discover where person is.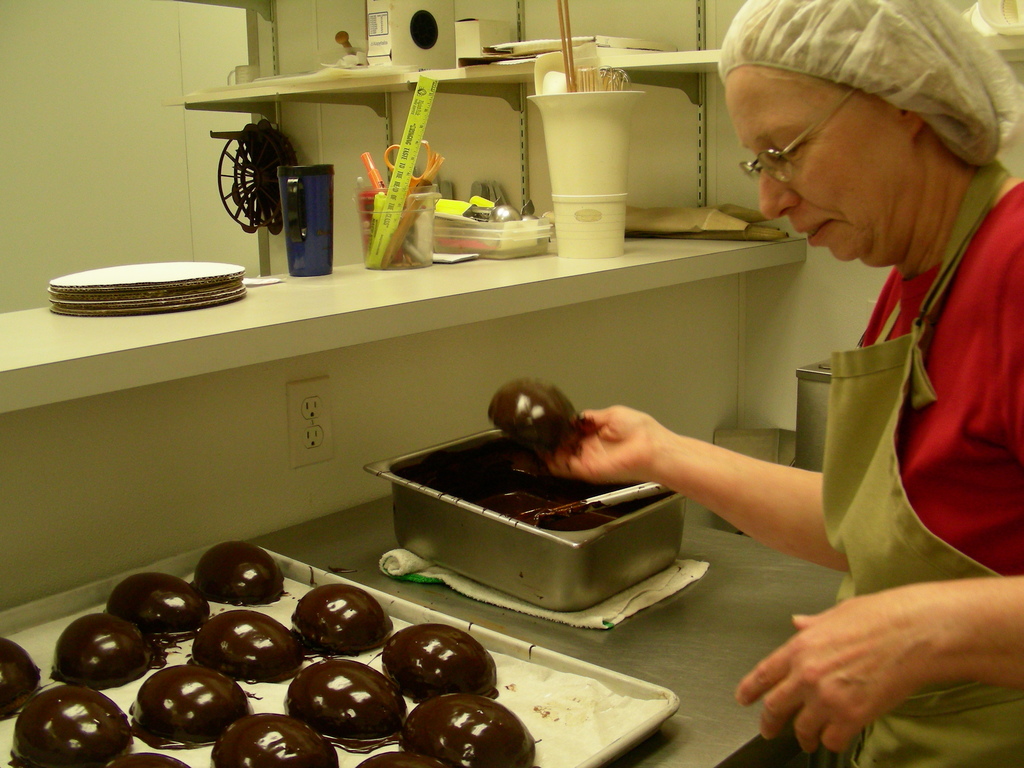
Discovered at [x1=533, y1=0, x2=1023, y2=767].
